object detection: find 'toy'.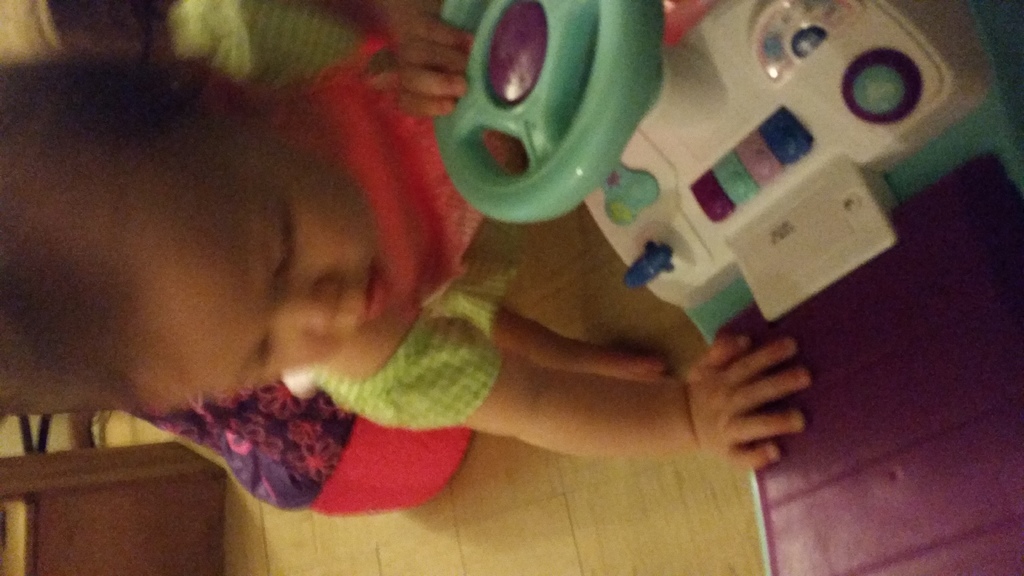
(x1=431, y1=0, x2=1023, y2=343).
